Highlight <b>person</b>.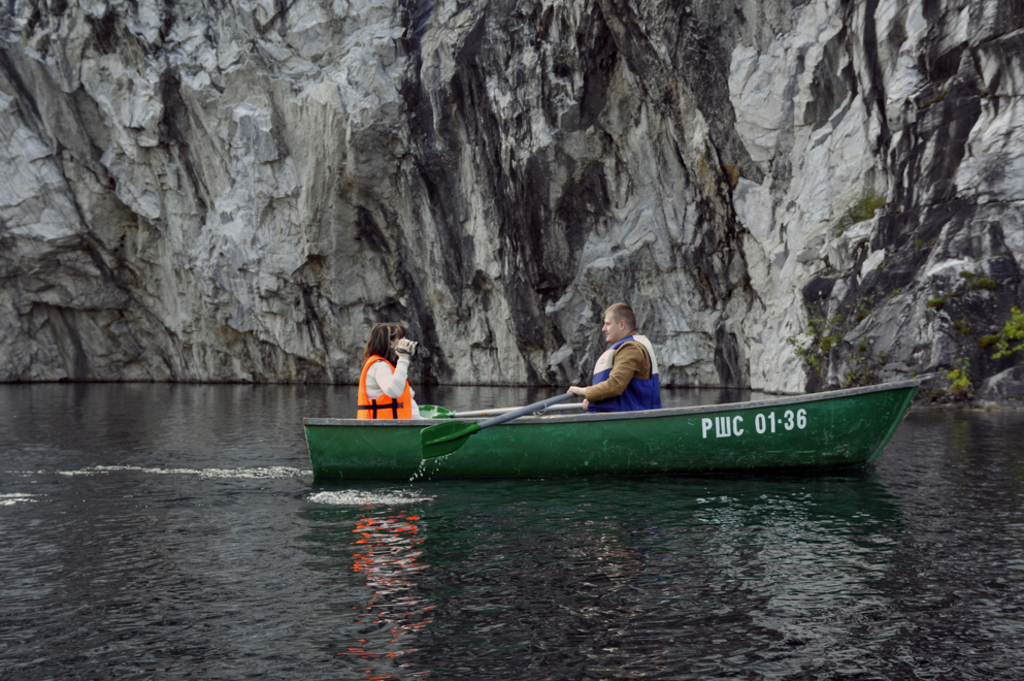
Highlighted region: pyautogui.locateOnScreen(587, 310, 672, 418).
